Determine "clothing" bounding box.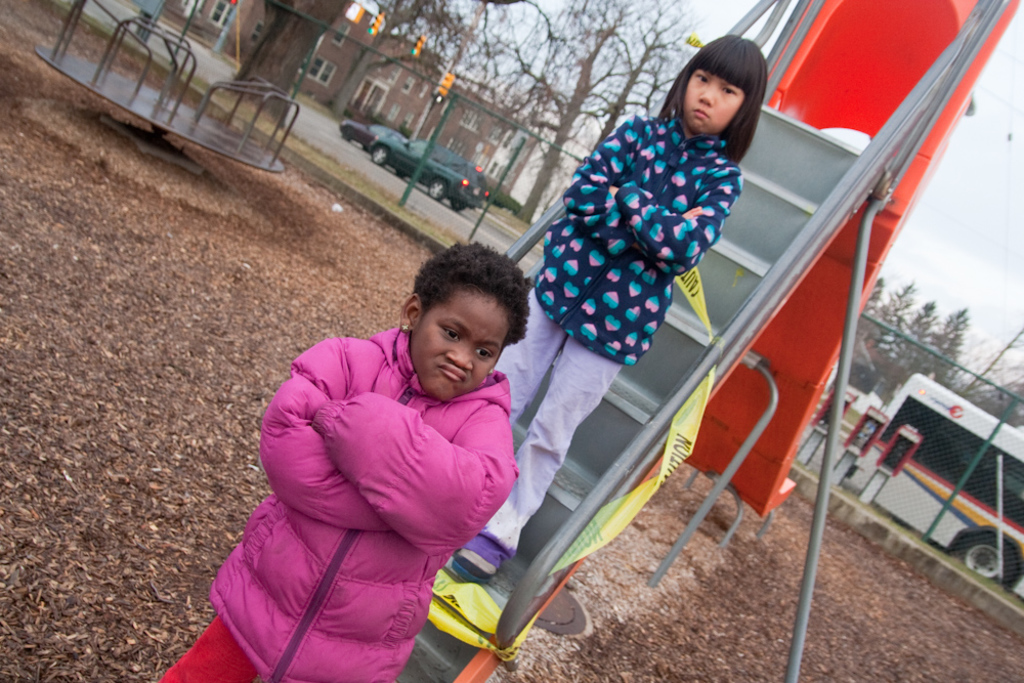
Determined: bbox=[154, 324, 522, 682].
